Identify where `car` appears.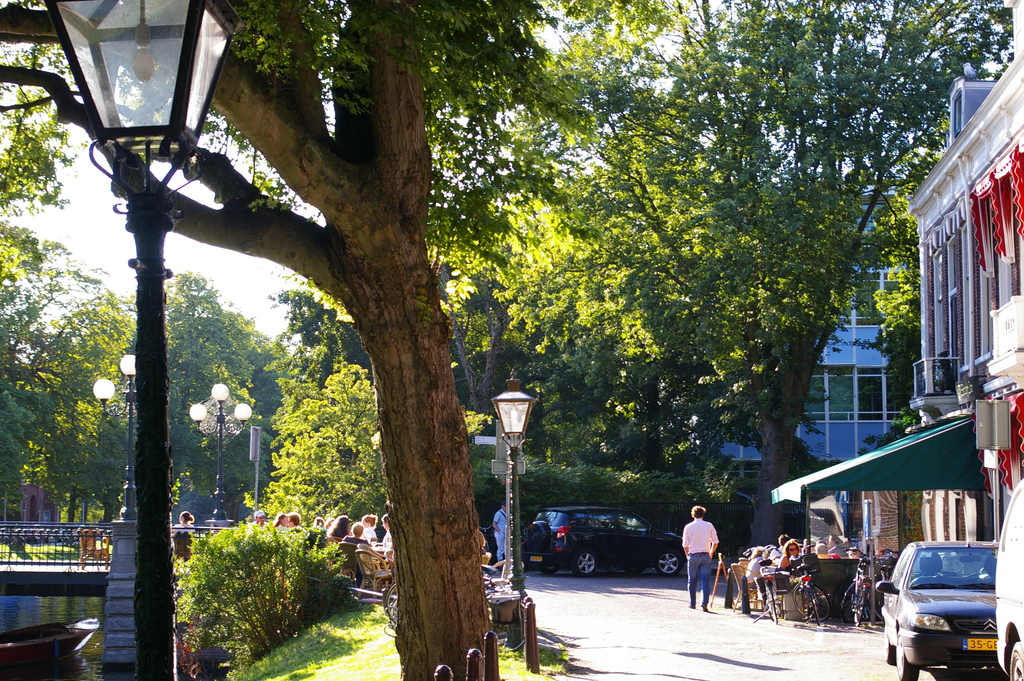
Appears at detection(881, 545, 1014, 673).
